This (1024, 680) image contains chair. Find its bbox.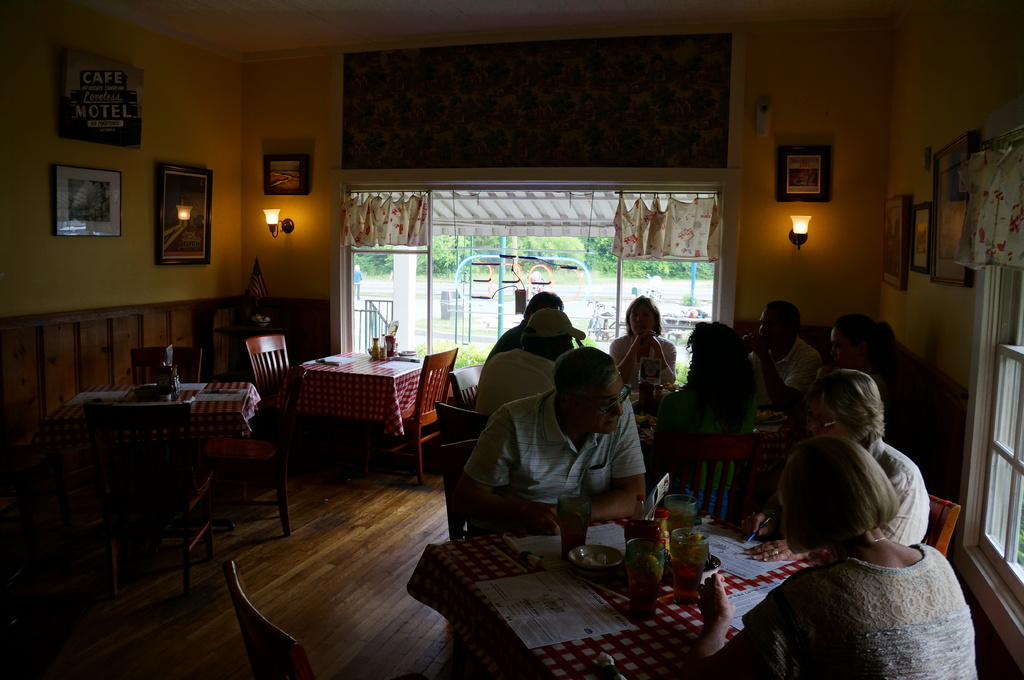
{"x1": 381, "y1": 343, "x2": 463, "y2": 486}.
